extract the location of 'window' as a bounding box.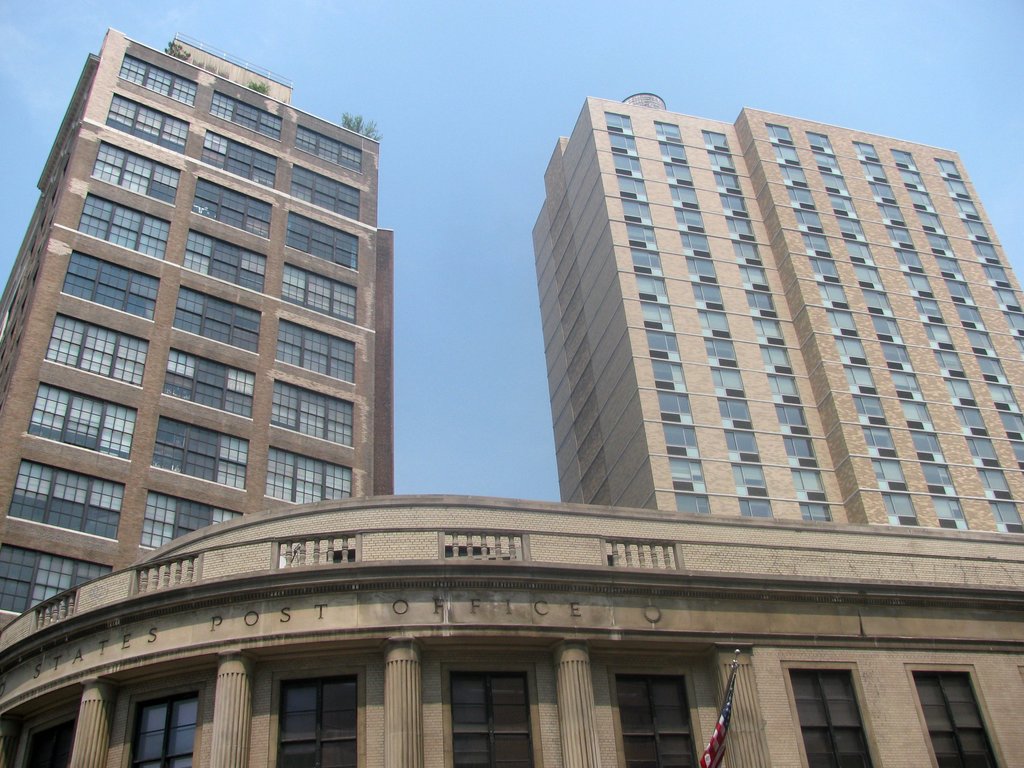
detection(989, 505, 1021, 542).
